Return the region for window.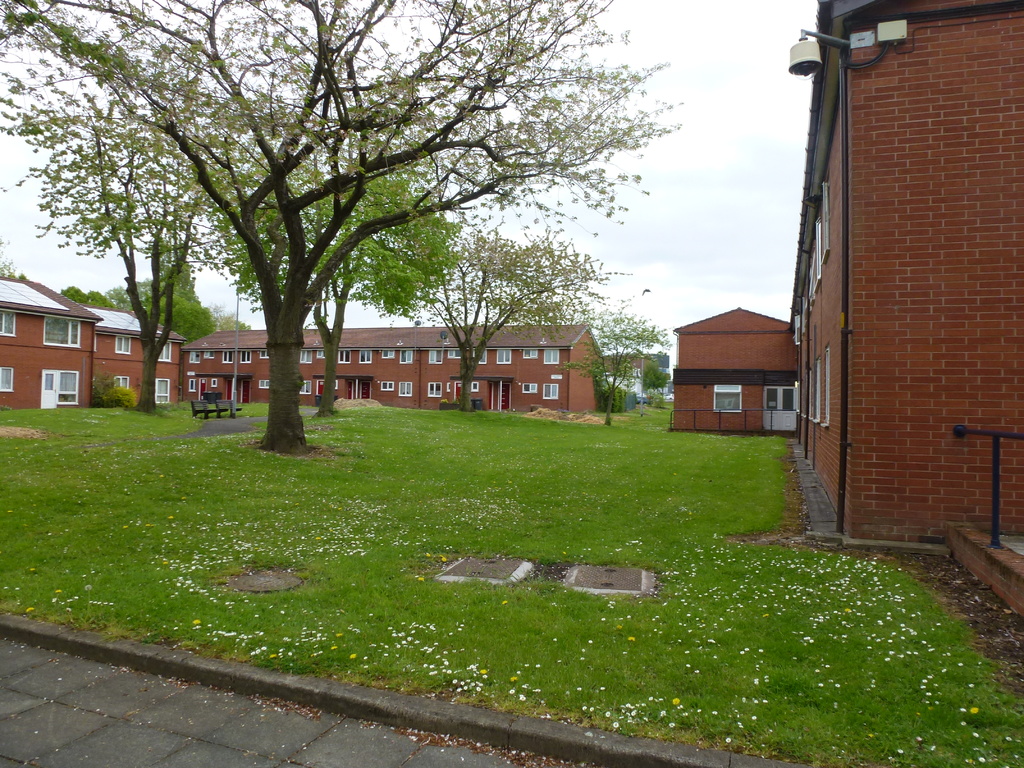
bbox=[447, 381, 449, 391].
